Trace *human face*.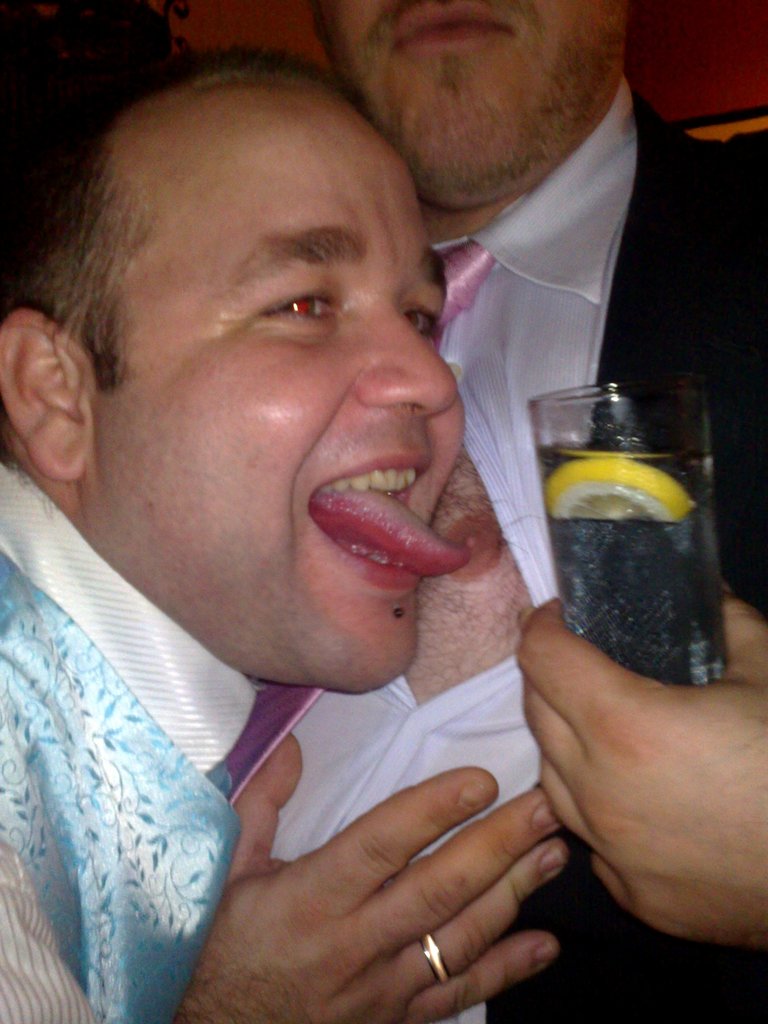
Traced to 80:90:467:684.
